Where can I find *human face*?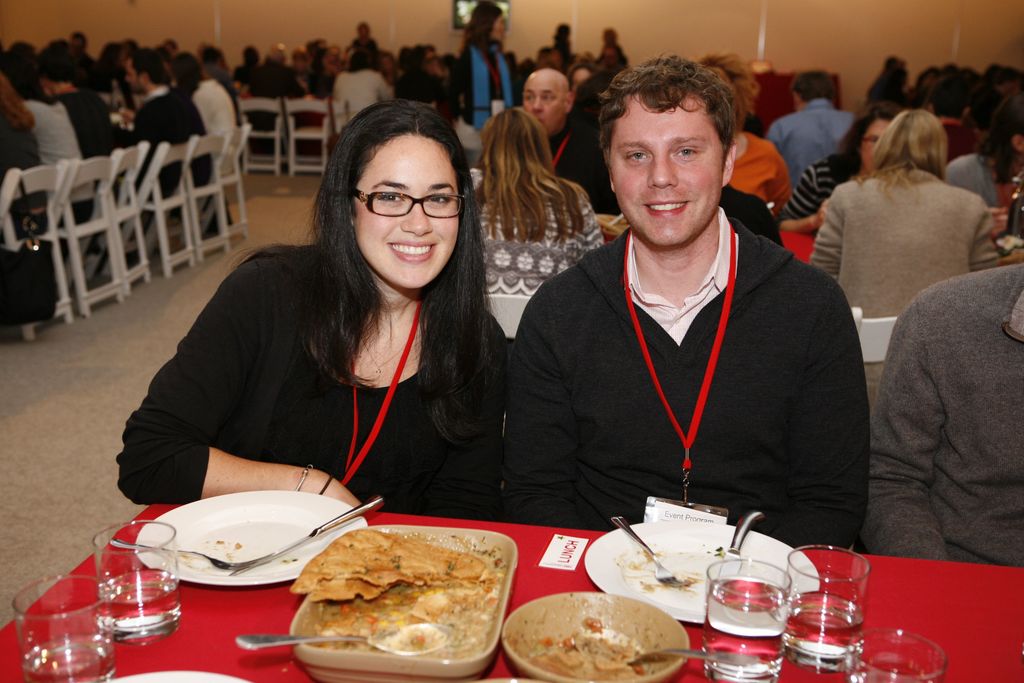
You can find it at 527:72:573:138.
